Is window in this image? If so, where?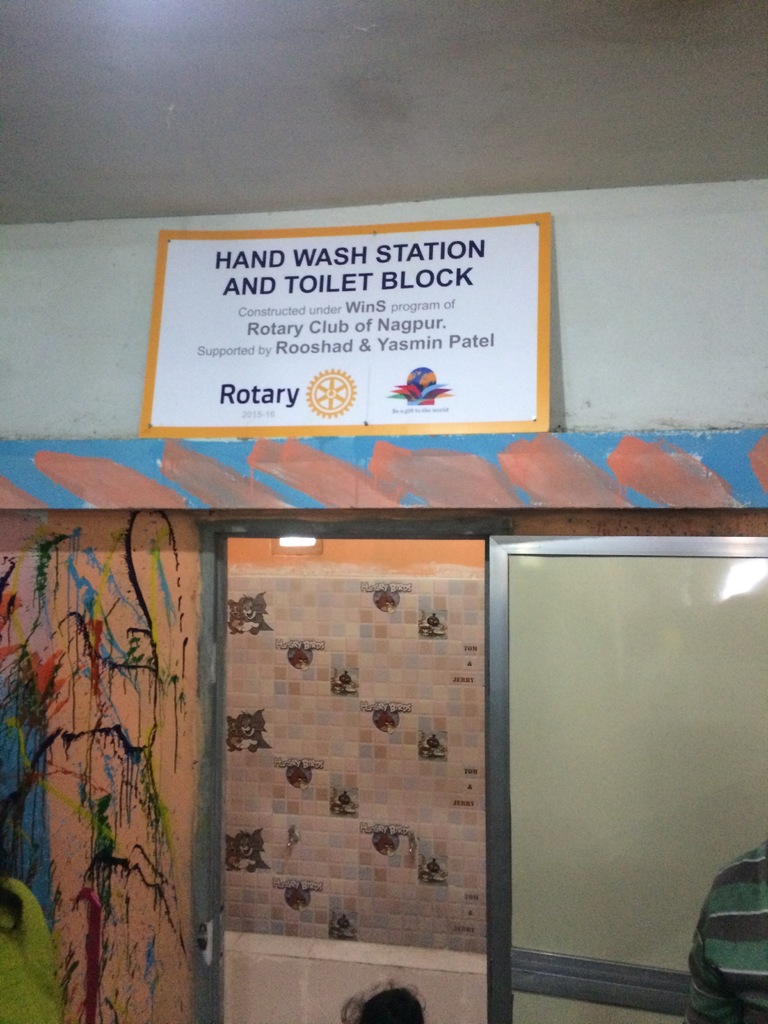
Yes, at (214,527,767,1023).
